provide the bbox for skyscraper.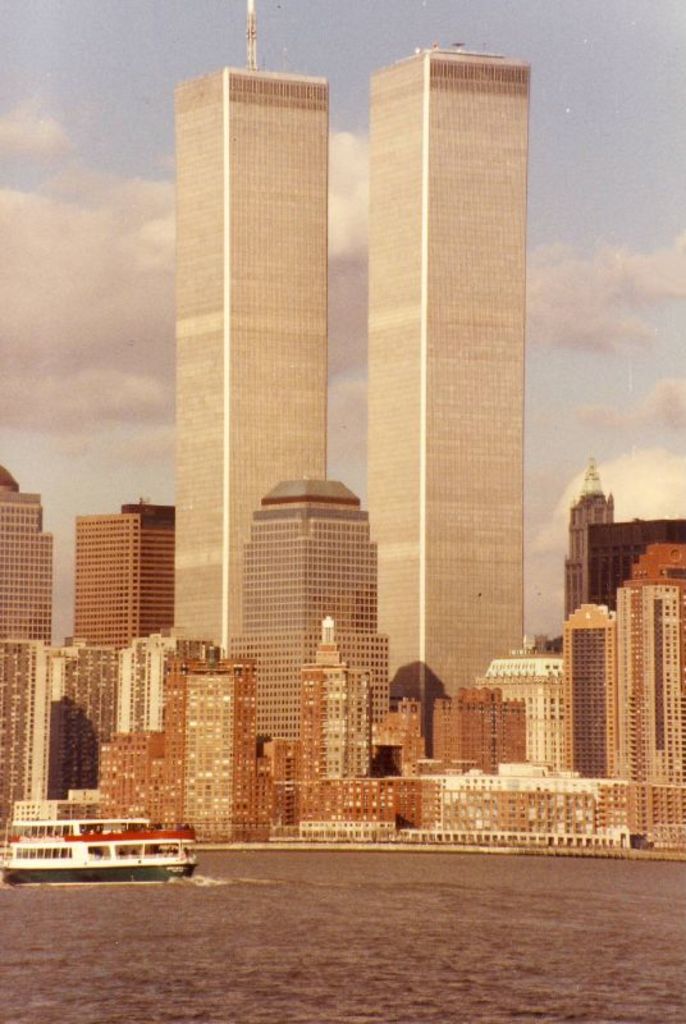
188, 634, 279, 840.
